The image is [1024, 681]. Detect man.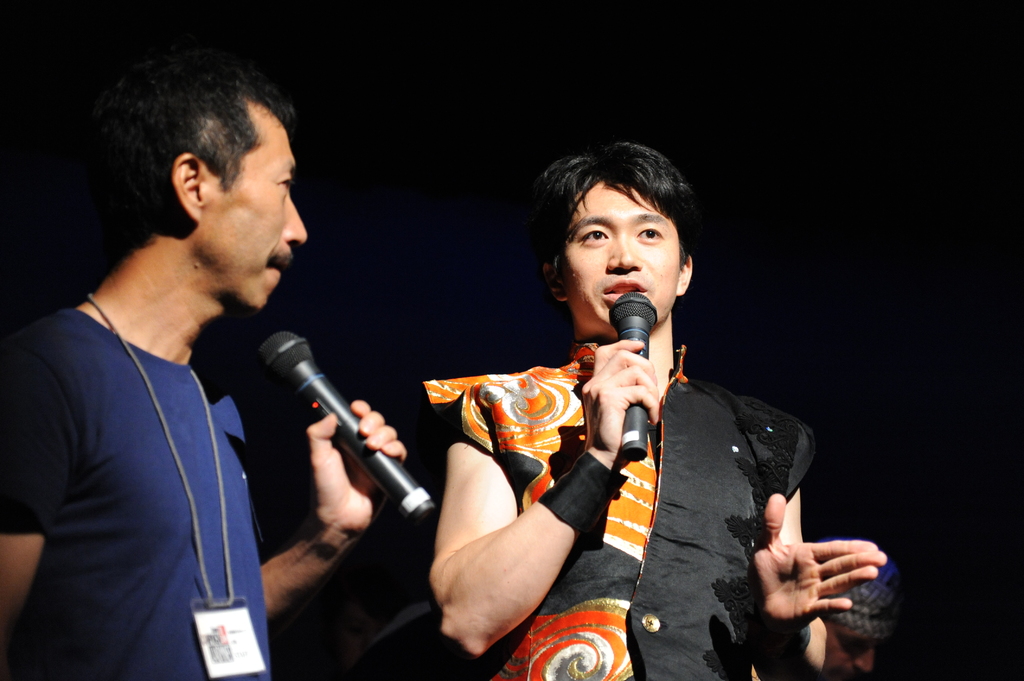
Detection: bbox(800, 561, 901, 680).
